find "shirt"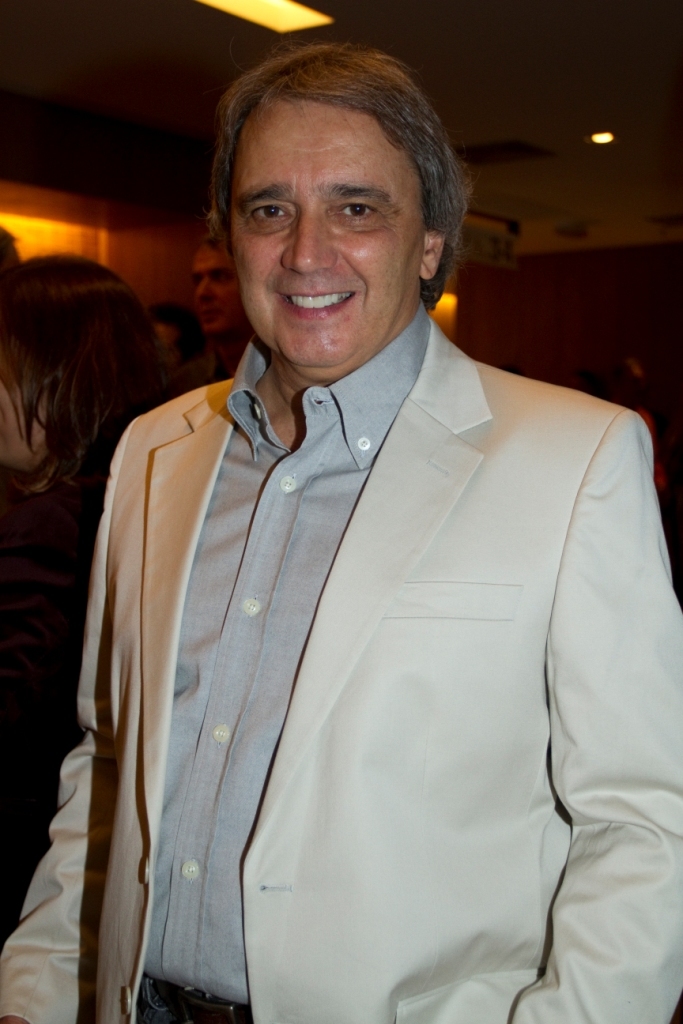
143,301,434,1007
